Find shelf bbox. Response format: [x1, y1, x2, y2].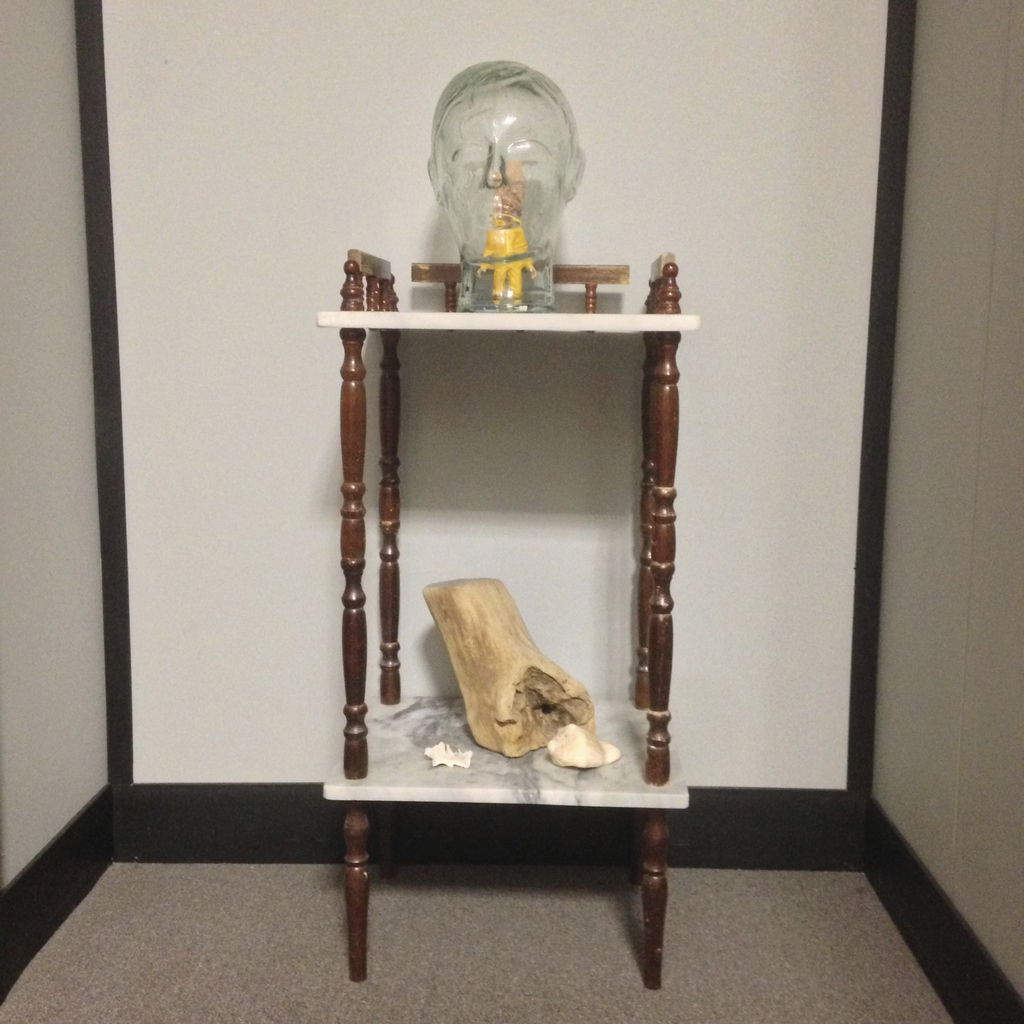
[308, 261, 697, 989].
